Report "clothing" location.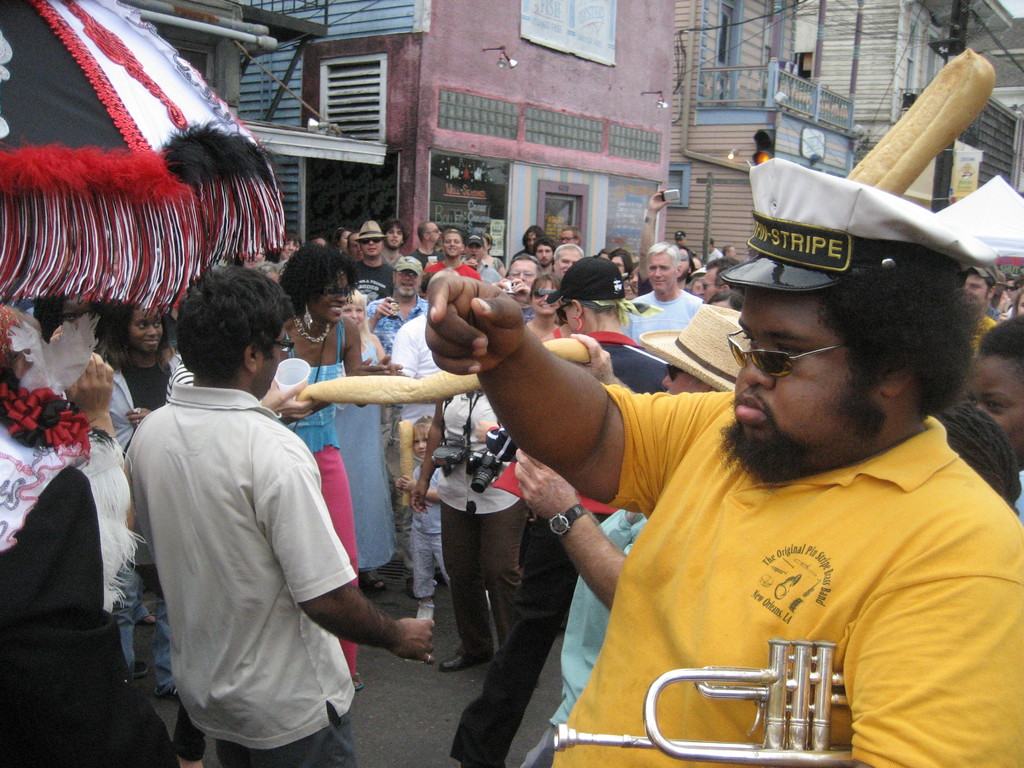
Report: bbox(386, 335, 662, 756).
